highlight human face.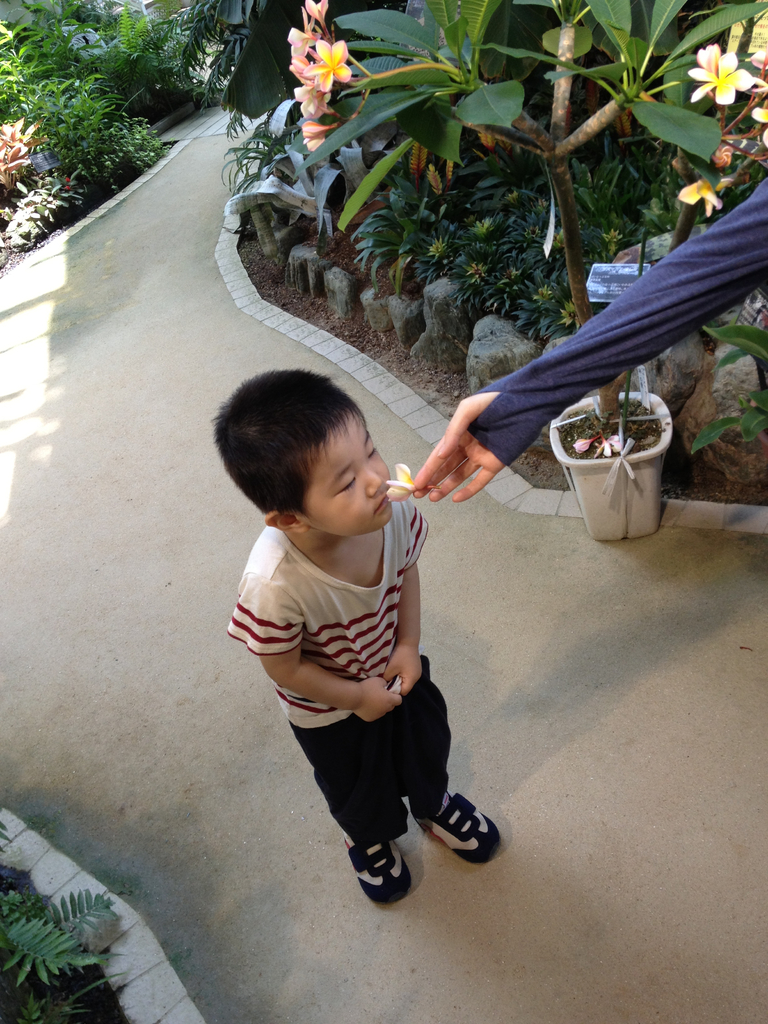
Highlighted region: 303,410,387,533.
